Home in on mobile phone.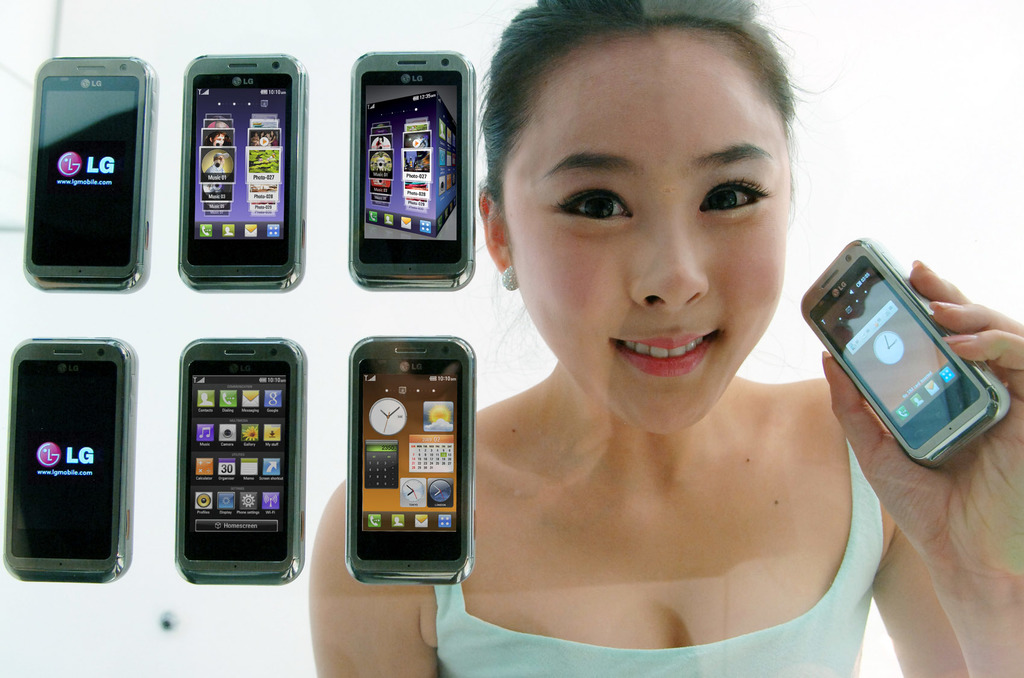
Homed in at box=[347, 46, 483, 289].
